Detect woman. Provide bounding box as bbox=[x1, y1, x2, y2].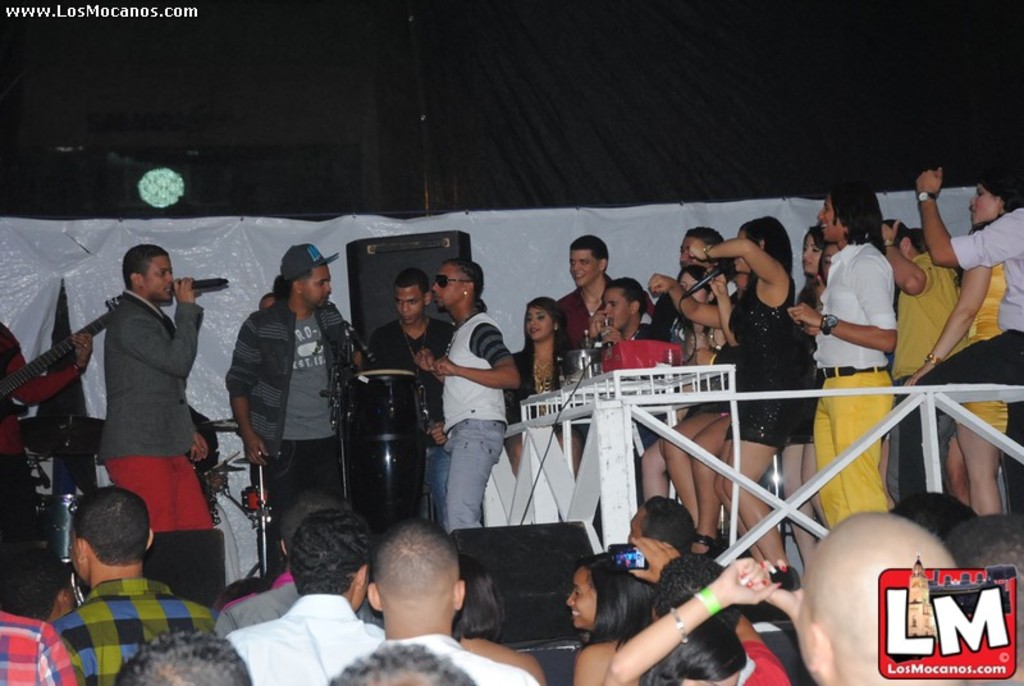
bbox=[797, 220, 822, 314].
